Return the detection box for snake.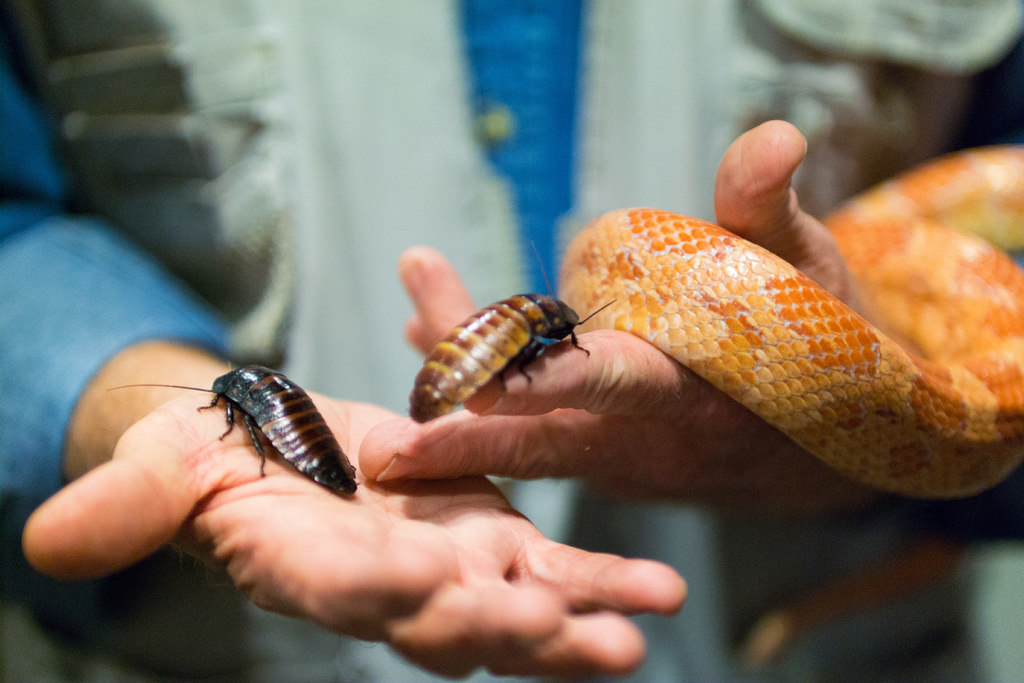
bbox=[557, 143, 1023, 667].
